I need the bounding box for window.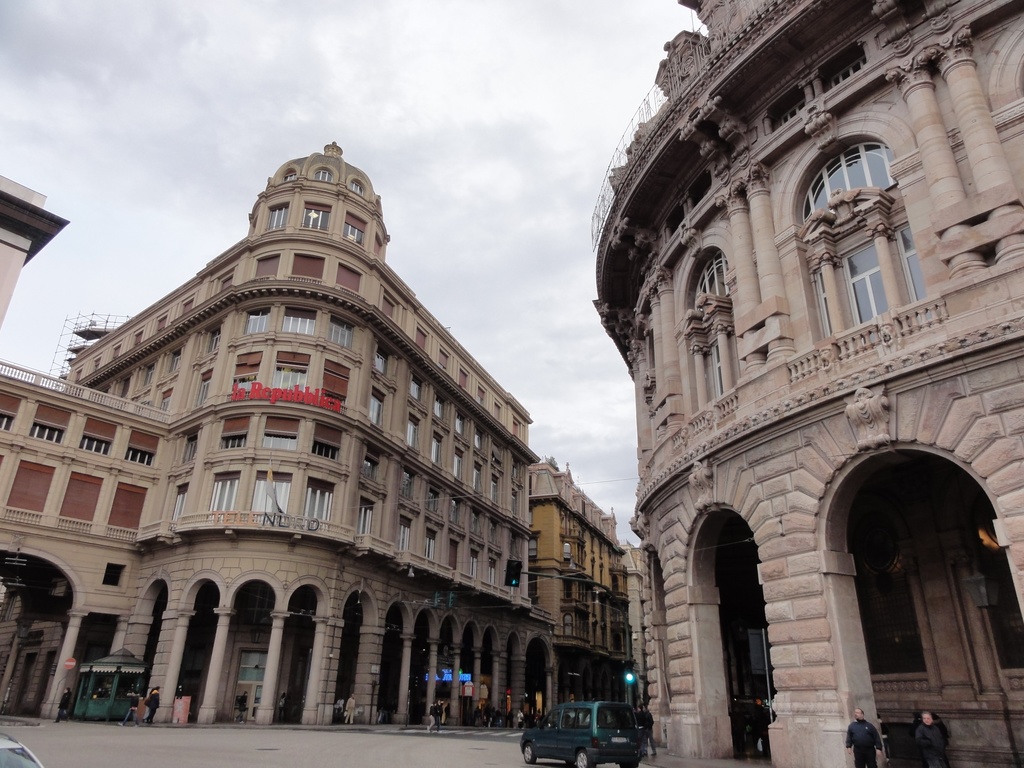
Here it is: [left=433, top=388, right=450, bottom=424].
